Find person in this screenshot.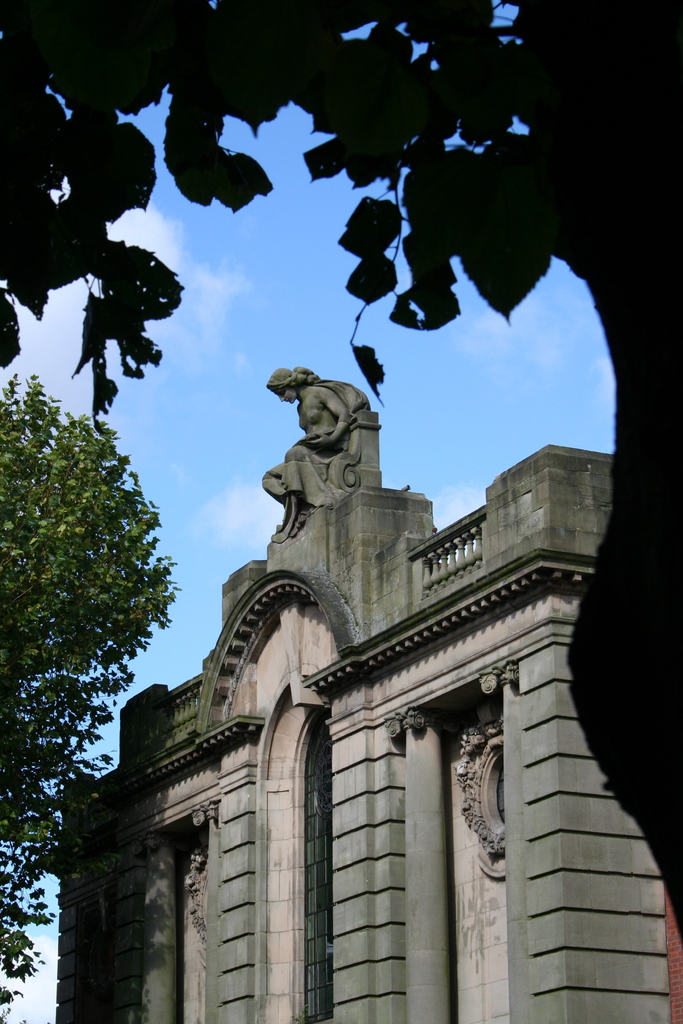
The bounding box for person is [261,367,369,545].
